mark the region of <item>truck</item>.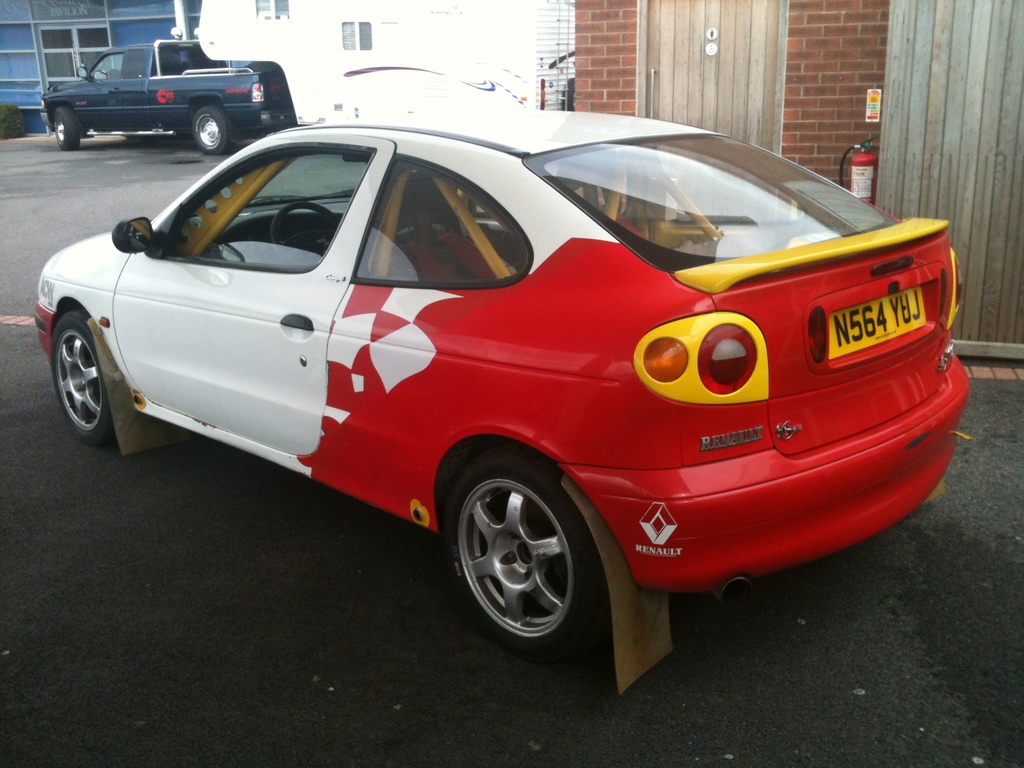
Region: {"x1": 32, "y1": 23, "x2": 303, "y2": 145}.
